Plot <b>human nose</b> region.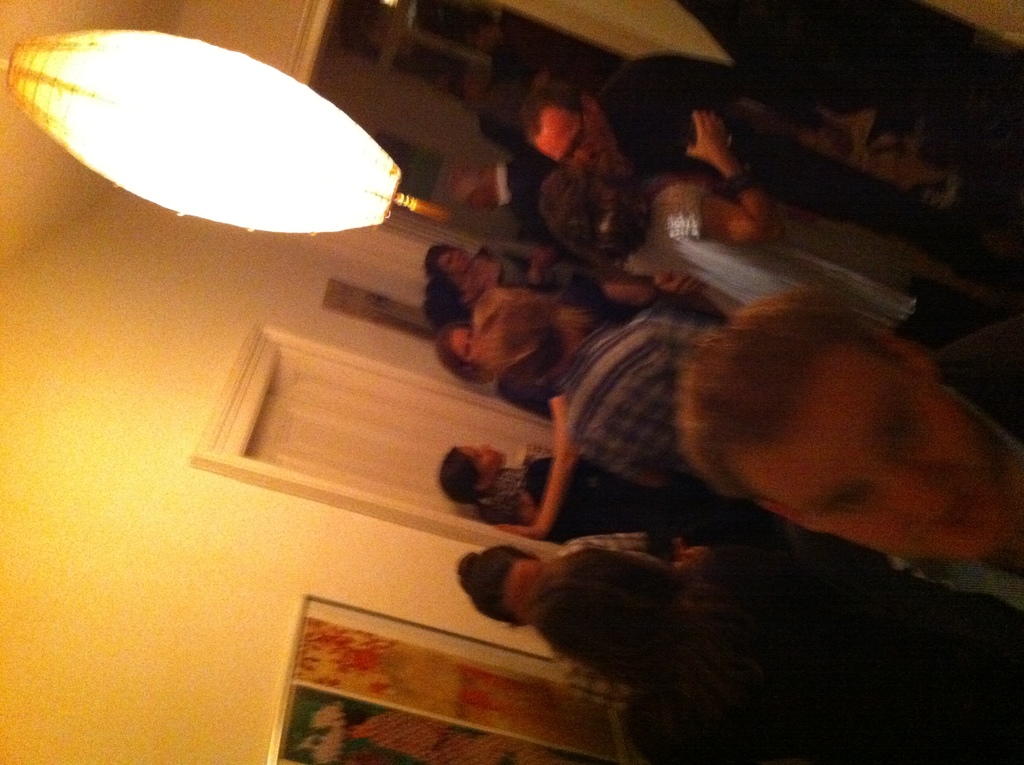
Plotted at {"left": 879, "top": 473, "right": 956, "bottom": 527}.
